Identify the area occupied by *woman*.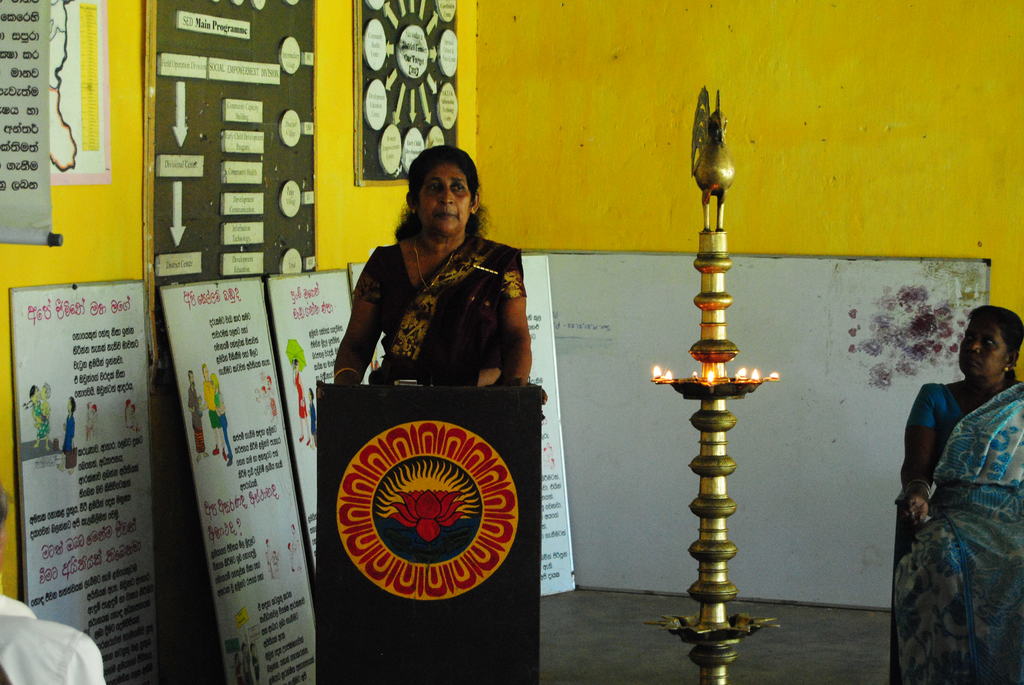
Area: bbox(24, 384, 51, 450).
